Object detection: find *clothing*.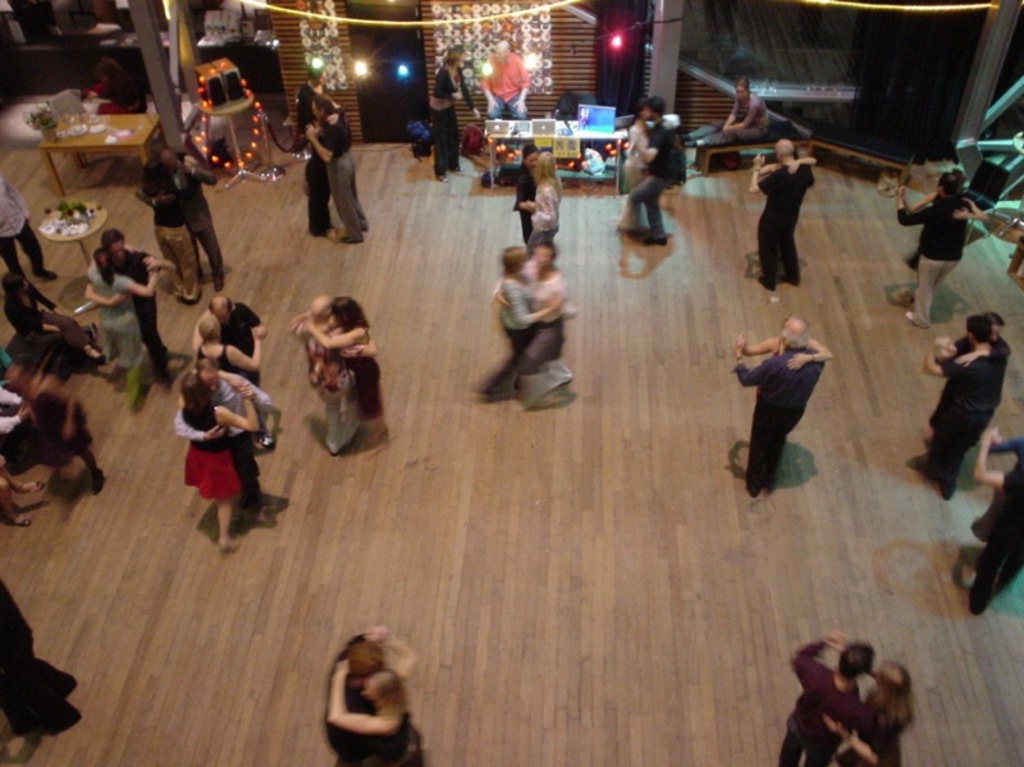
(532,173,563,243).
